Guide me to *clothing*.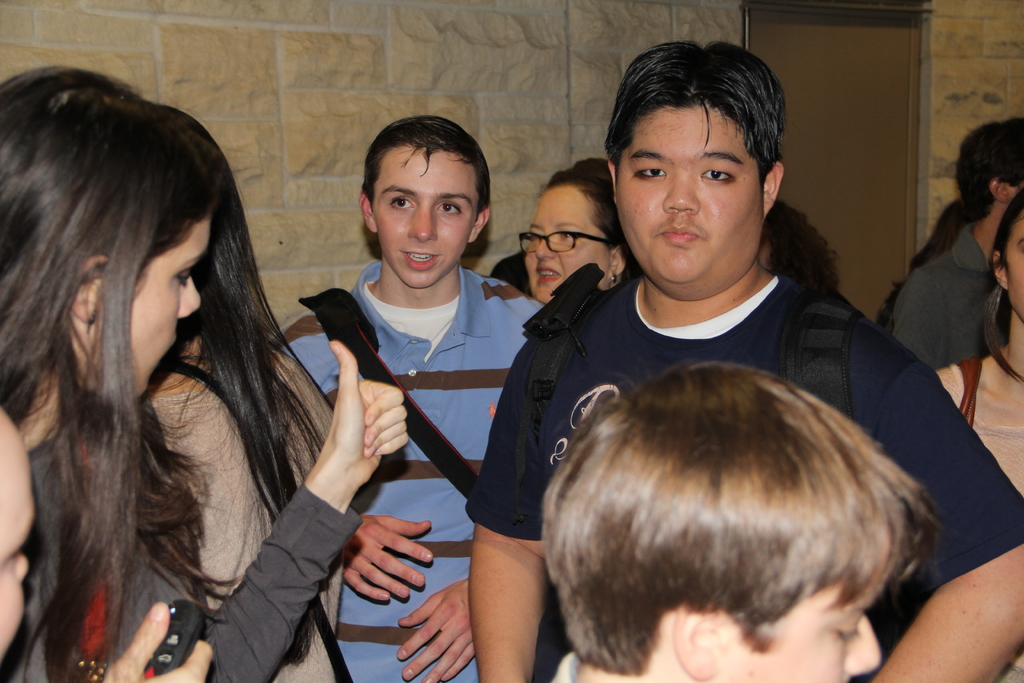
Guidance: 9 241 1023 682.
